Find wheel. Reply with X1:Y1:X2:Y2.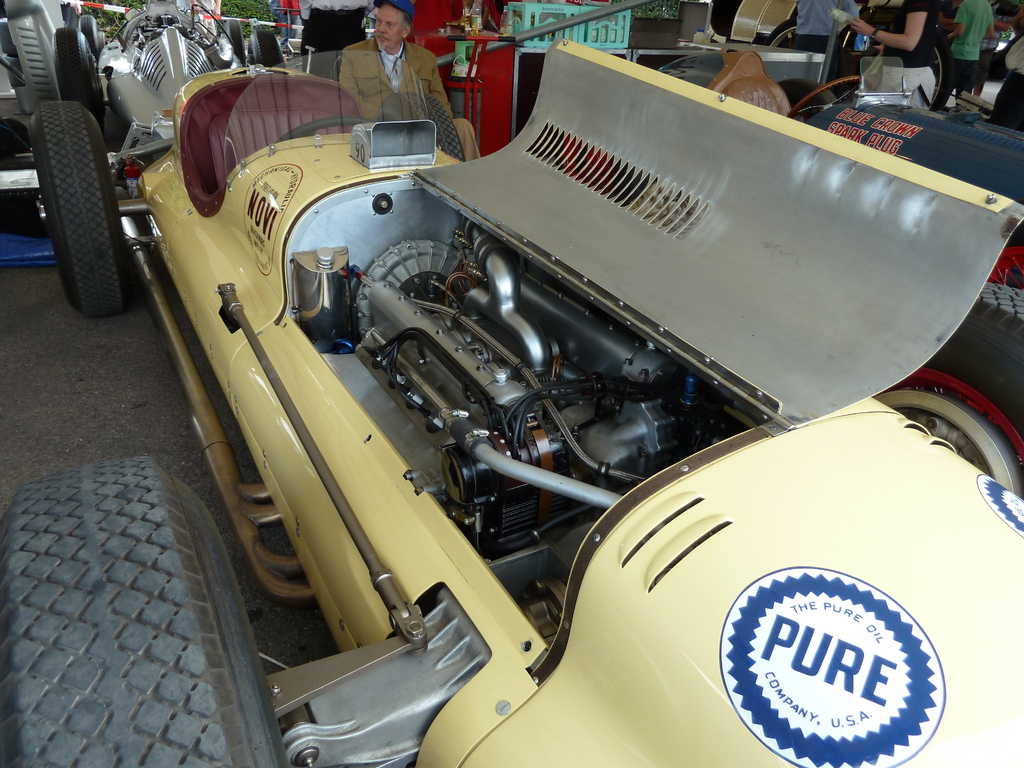
70:15:107:76.
